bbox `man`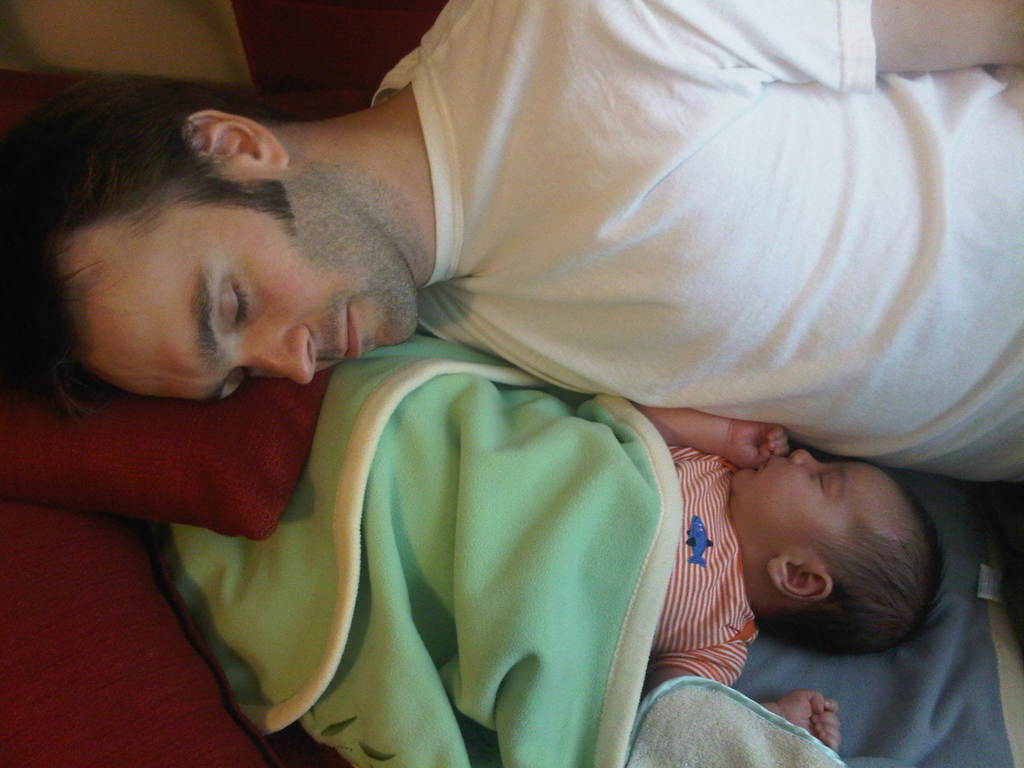
box=[0, 0, 1023, 486]
